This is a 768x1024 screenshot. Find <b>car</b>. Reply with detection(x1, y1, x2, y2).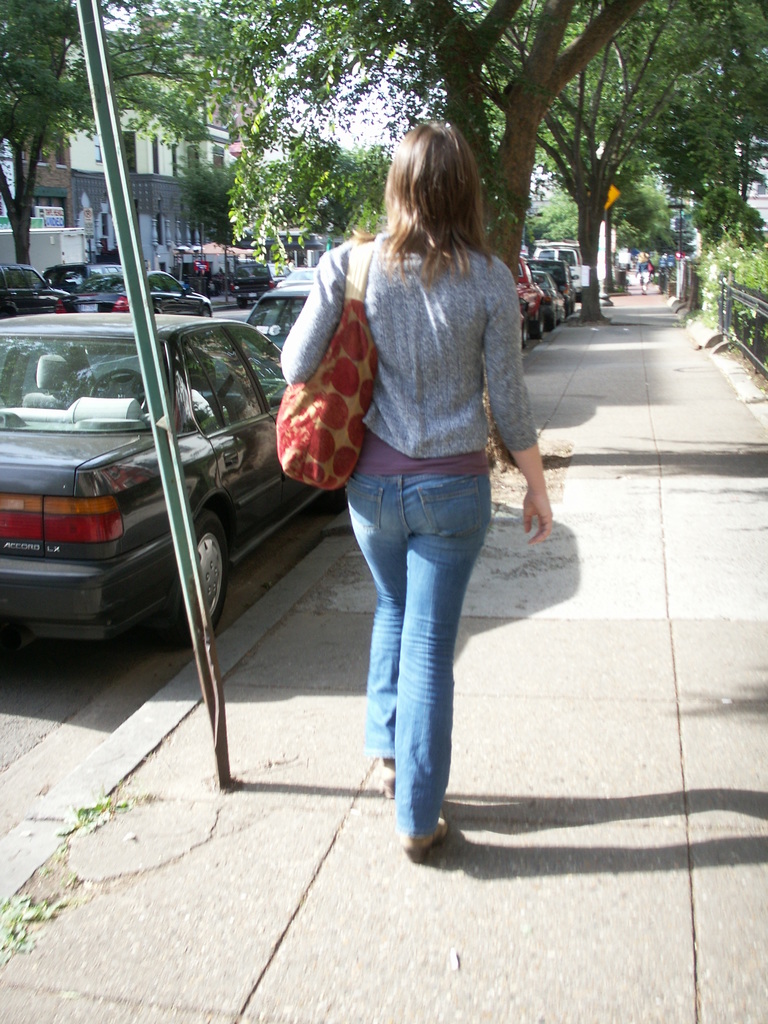
detection(0, 262, 70, 320).
